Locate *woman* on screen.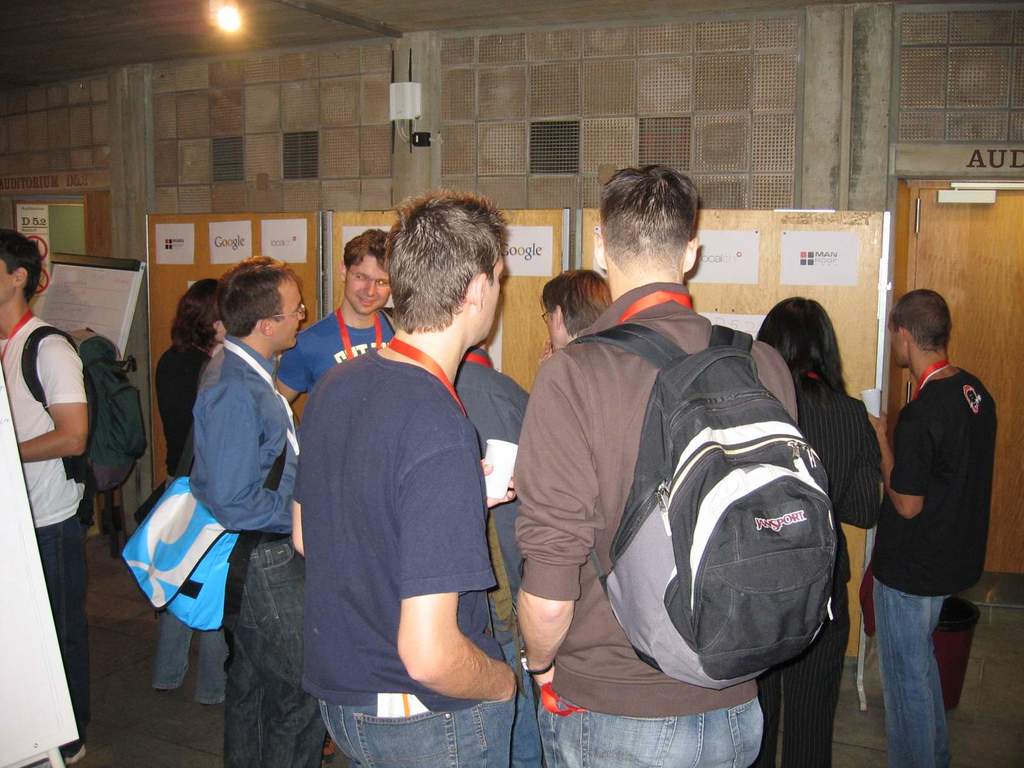
On screen at [left=752, top=294, right=890, bottom=767].
